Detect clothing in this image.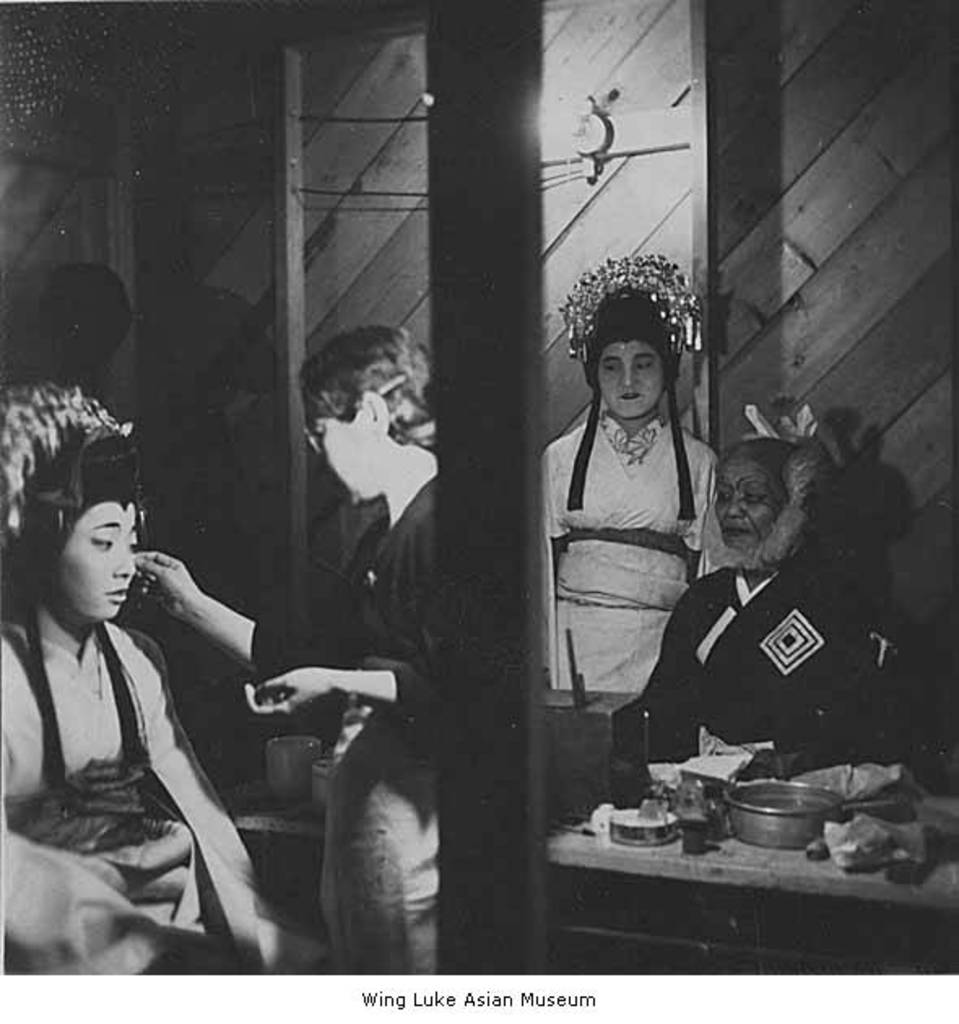
Detection: box=[0, 600, 291, 982].
